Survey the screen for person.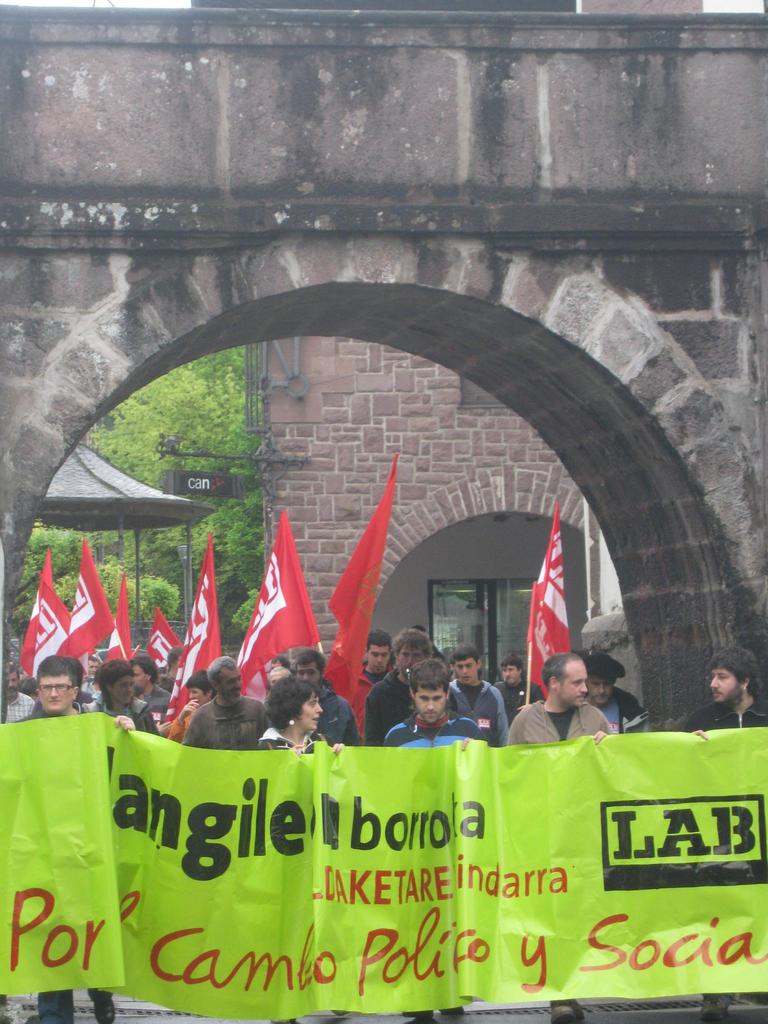
Survey found: x1=526, y1=652, x2=618, y2=762.
